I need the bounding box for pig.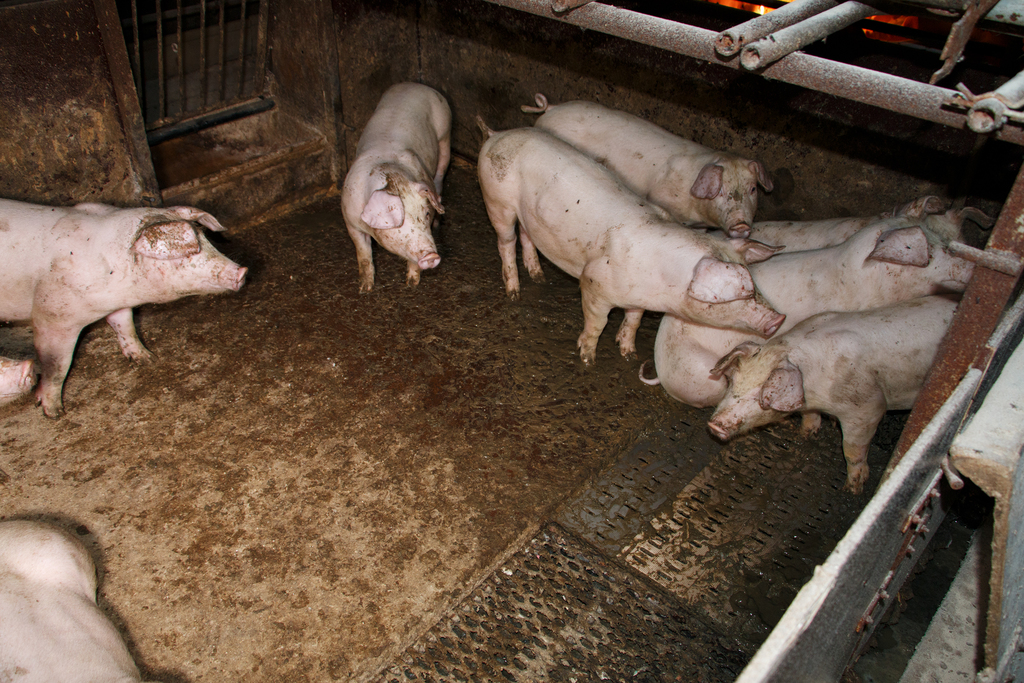
Here it is: 0:199:247:417.
